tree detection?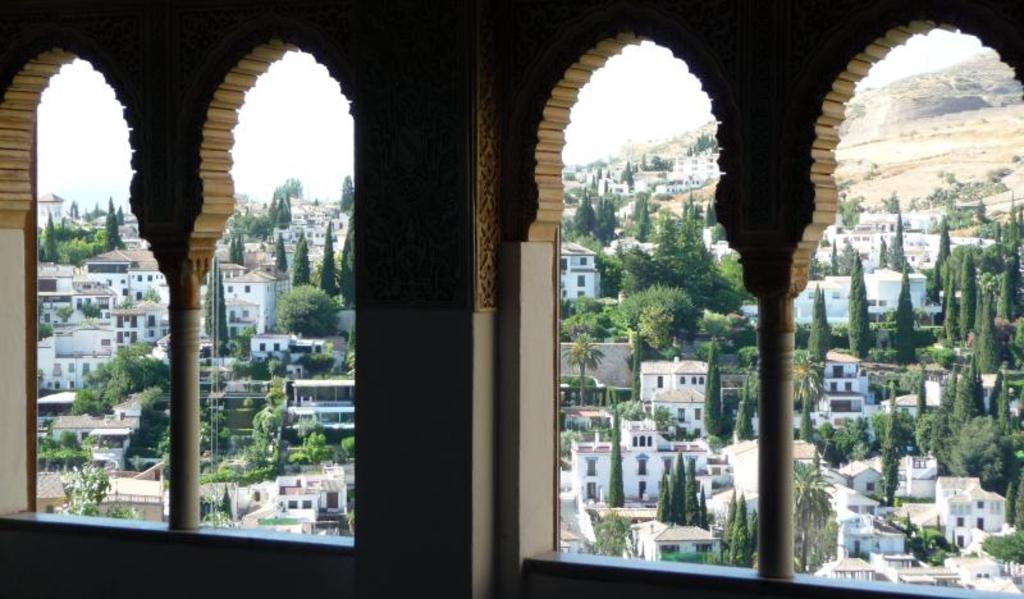
crop(270, 189, 289, 233)
